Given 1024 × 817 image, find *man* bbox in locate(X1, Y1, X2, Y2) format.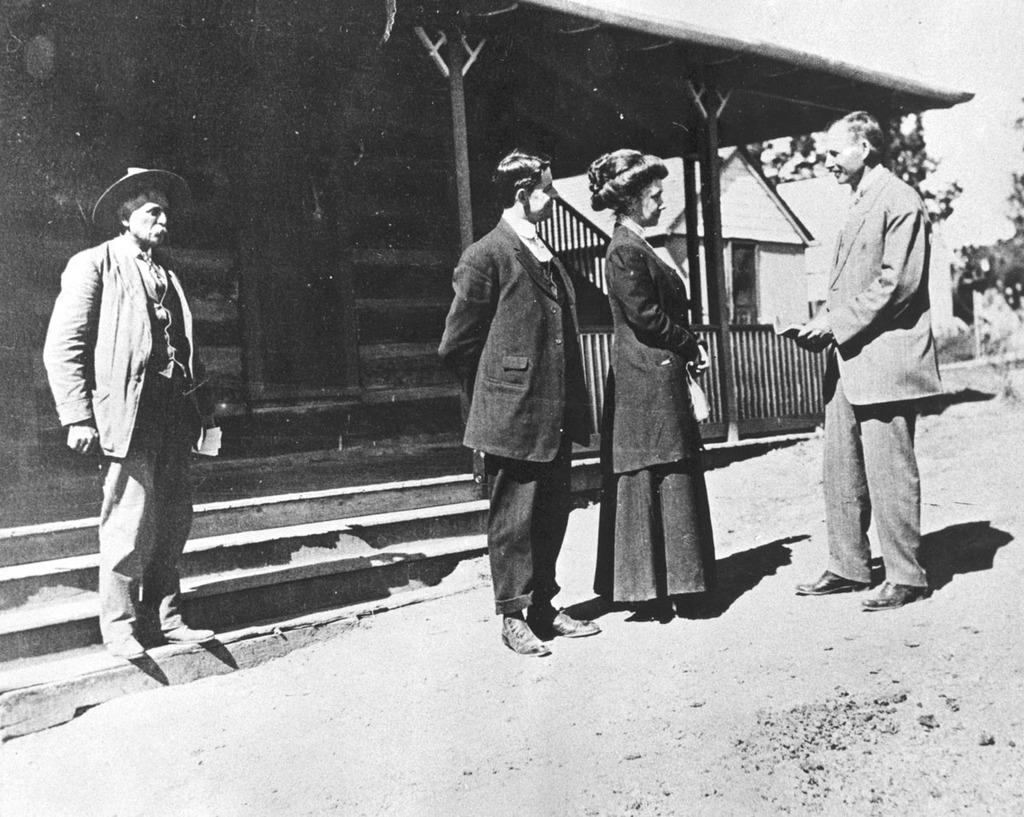
locate(437, 150, 602, 658).
